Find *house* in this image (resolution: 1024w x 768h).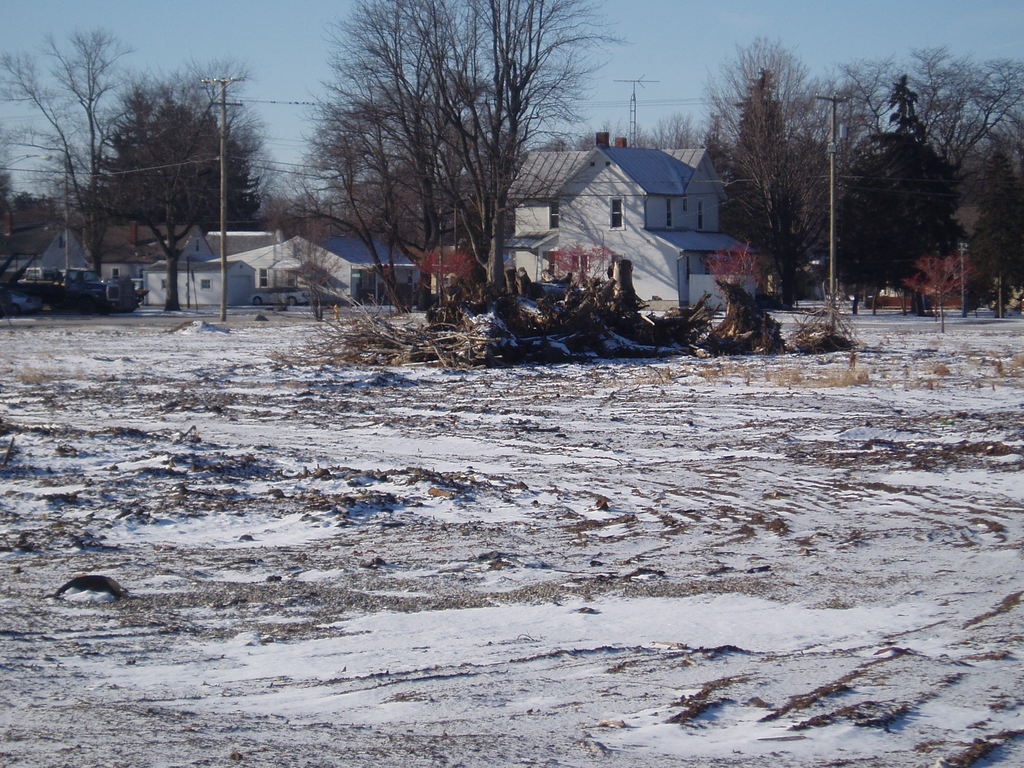
pyautogui.locateOnScreen(95, 212, 214, 300).
